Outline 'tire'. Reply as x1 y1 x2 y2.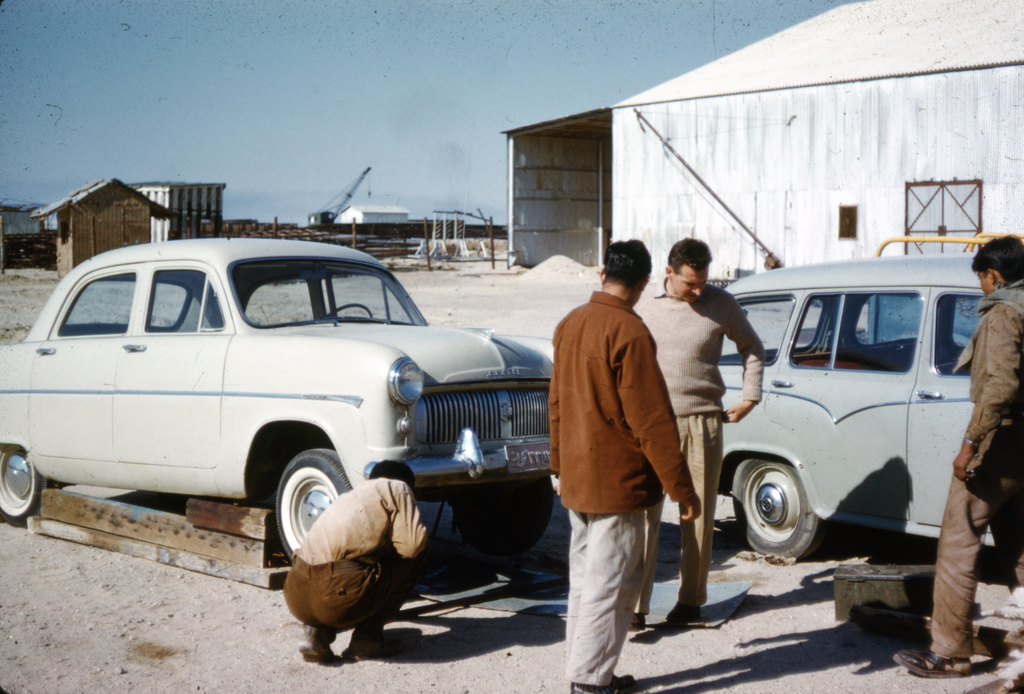
276 448 354 560.
